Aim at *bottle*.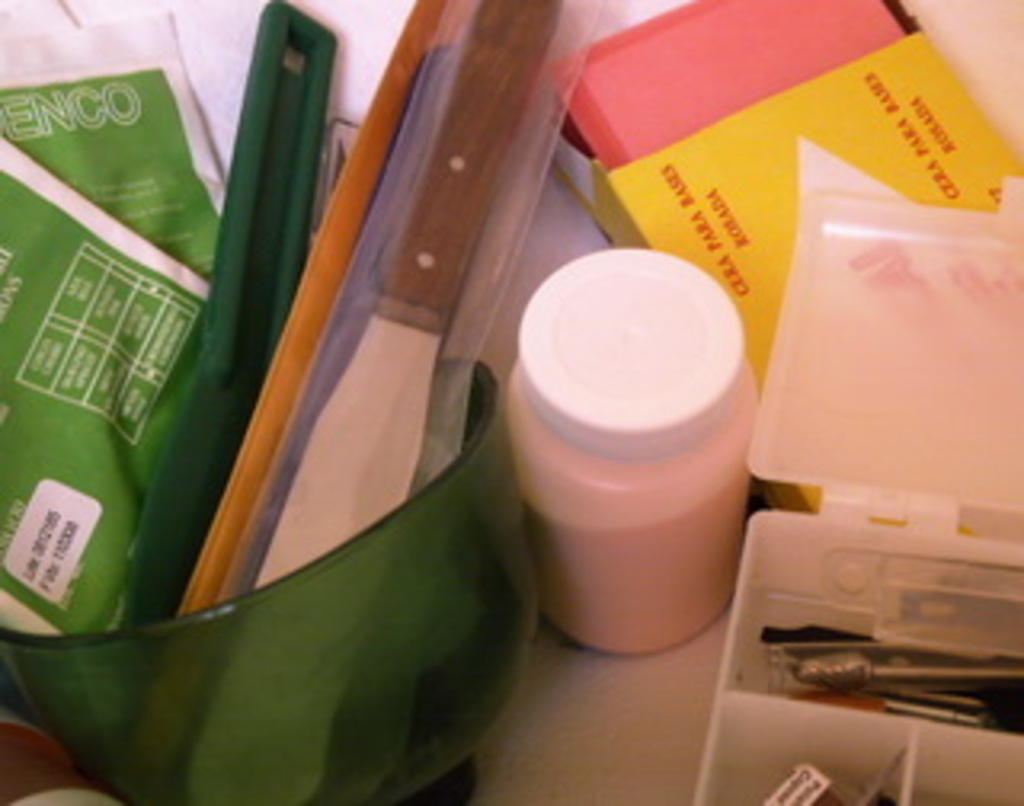
Aimed at [x1=509, y1=202, x2=784, y2=681].
